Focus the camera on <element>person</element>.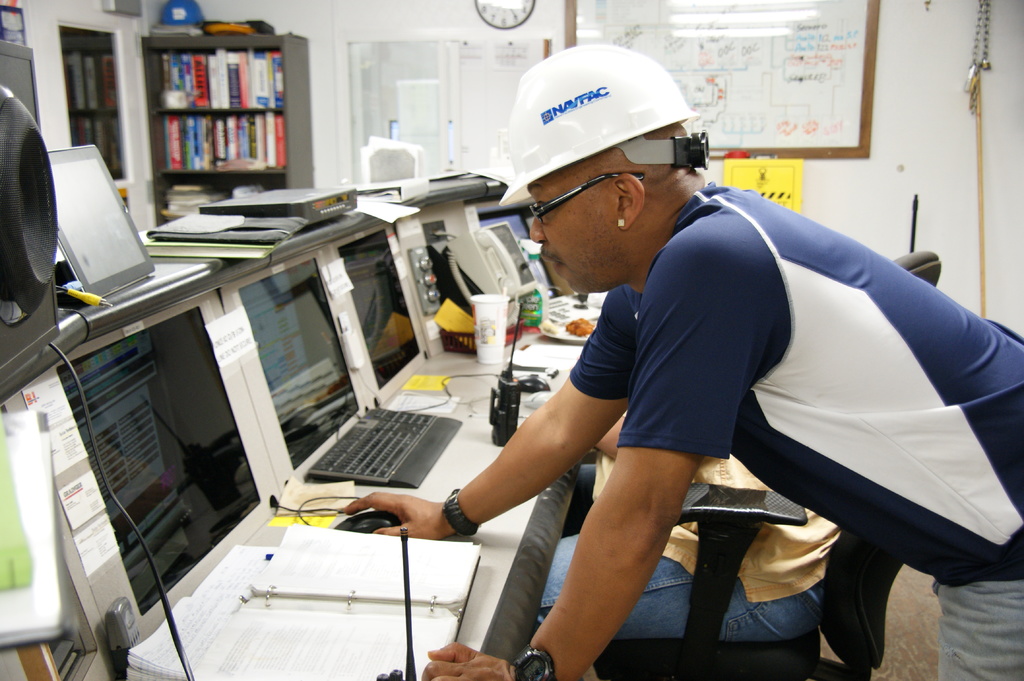
Focus region: l=545, t=412, r=843, b=639.
